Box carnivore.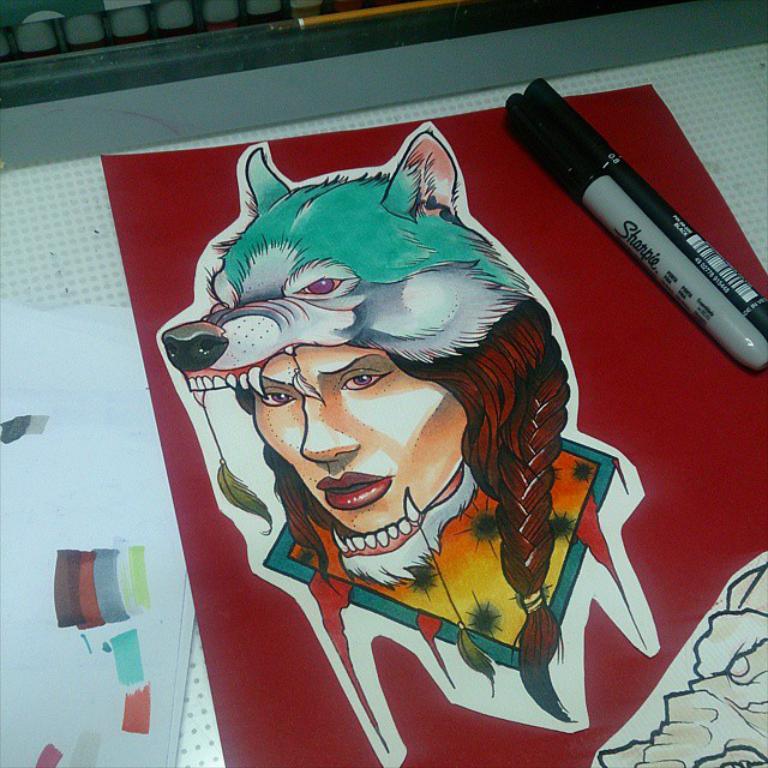
crop(156, 128, 558, 378).
